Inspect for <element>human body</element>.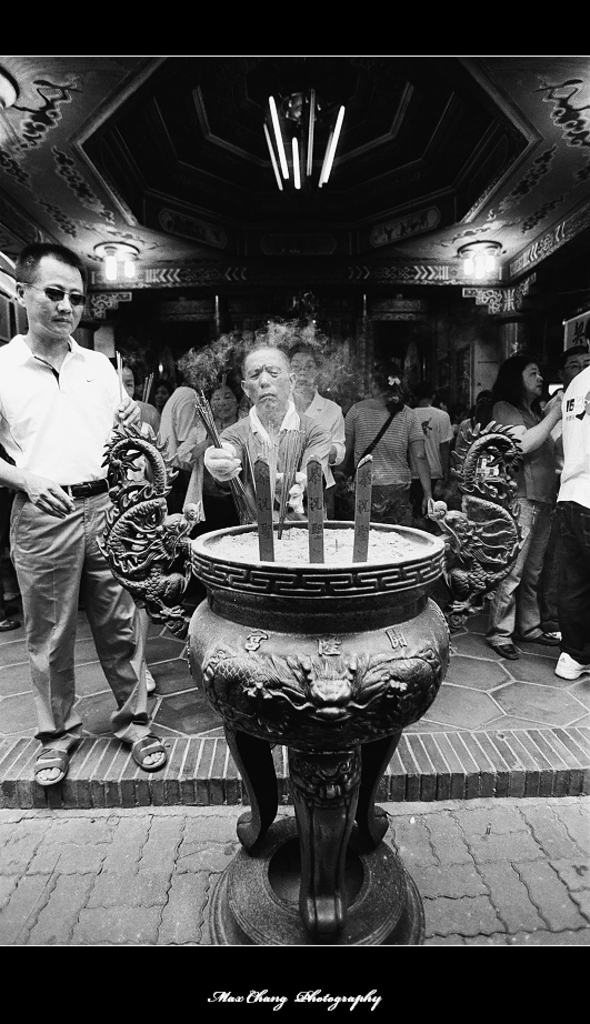
Inspection: left=342, top=394, right=436, bottom=531.
